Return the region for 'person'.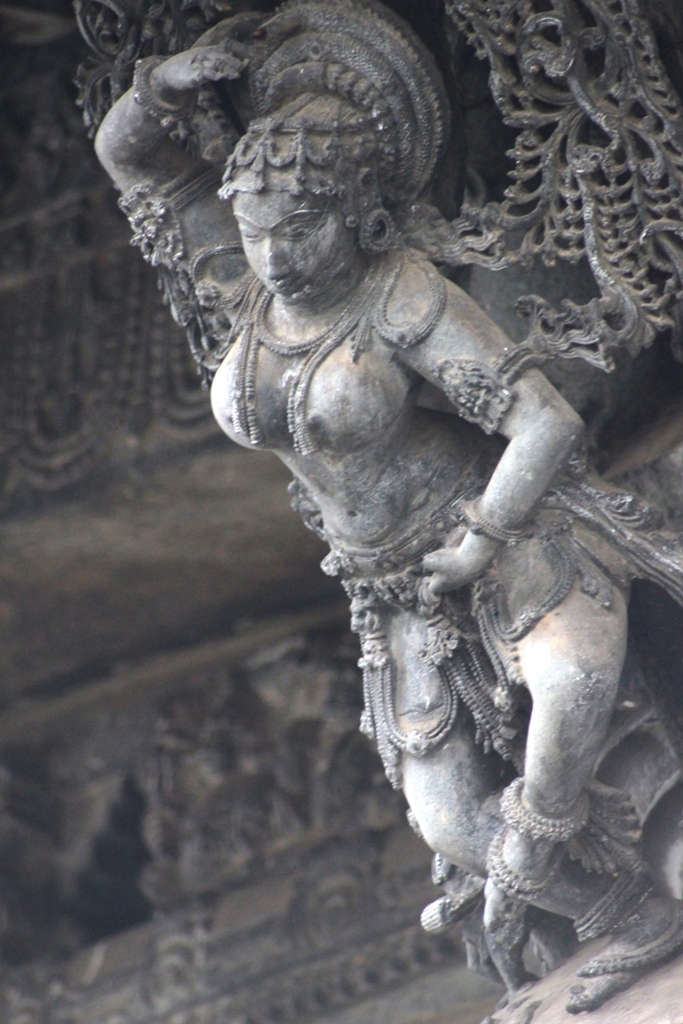
bbox(96, 0, 682, 1018).
